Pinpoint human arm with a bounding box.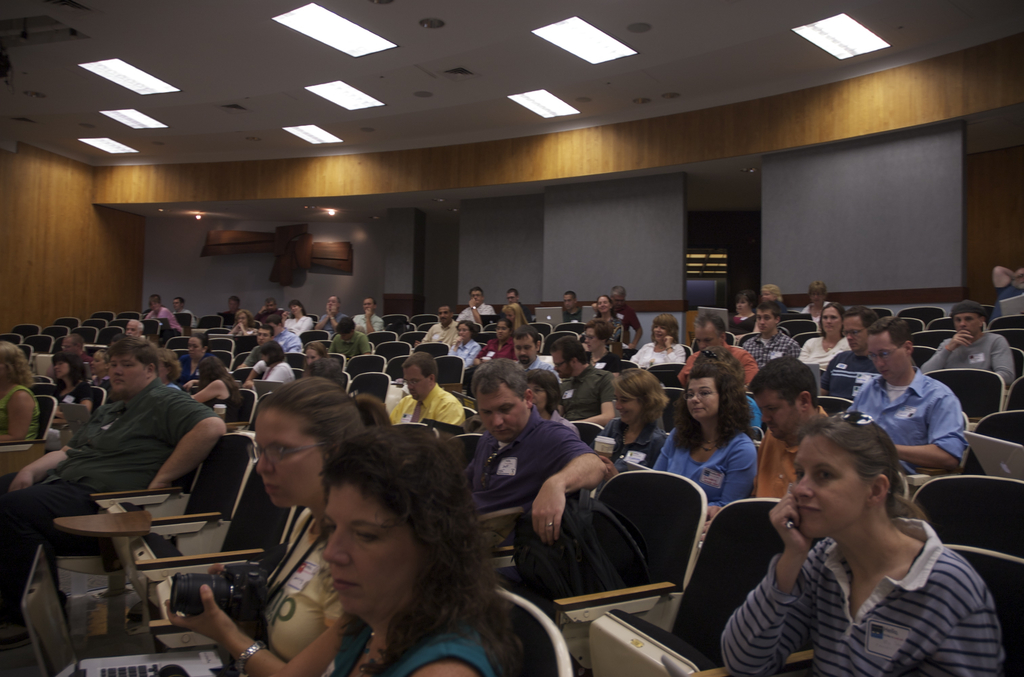
box=[457, 302, 467, 323].
